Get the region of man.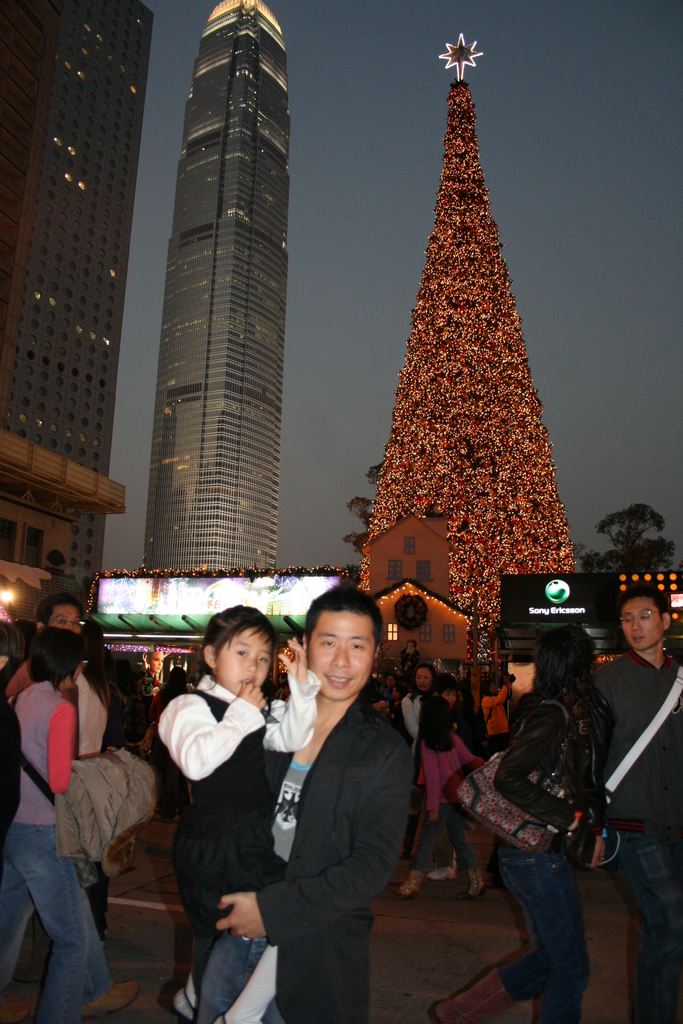
bbox=(582, 588, 682, 1023).
